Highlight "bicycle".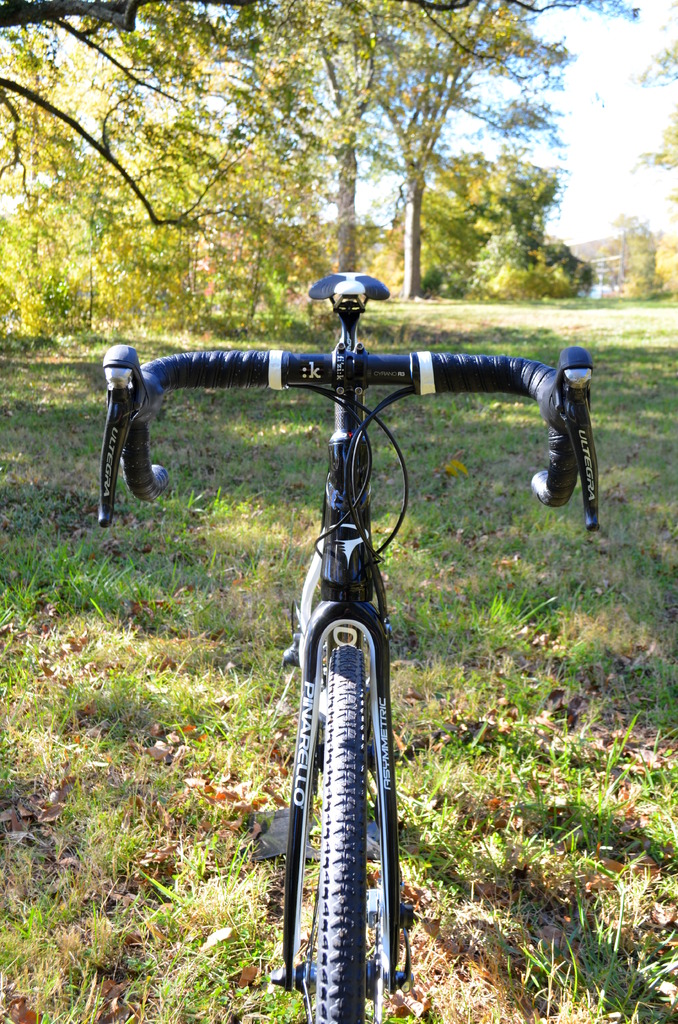
Highlighted region: {"left": 100, "top": 289, "right": 599, "bottom": 989}.
